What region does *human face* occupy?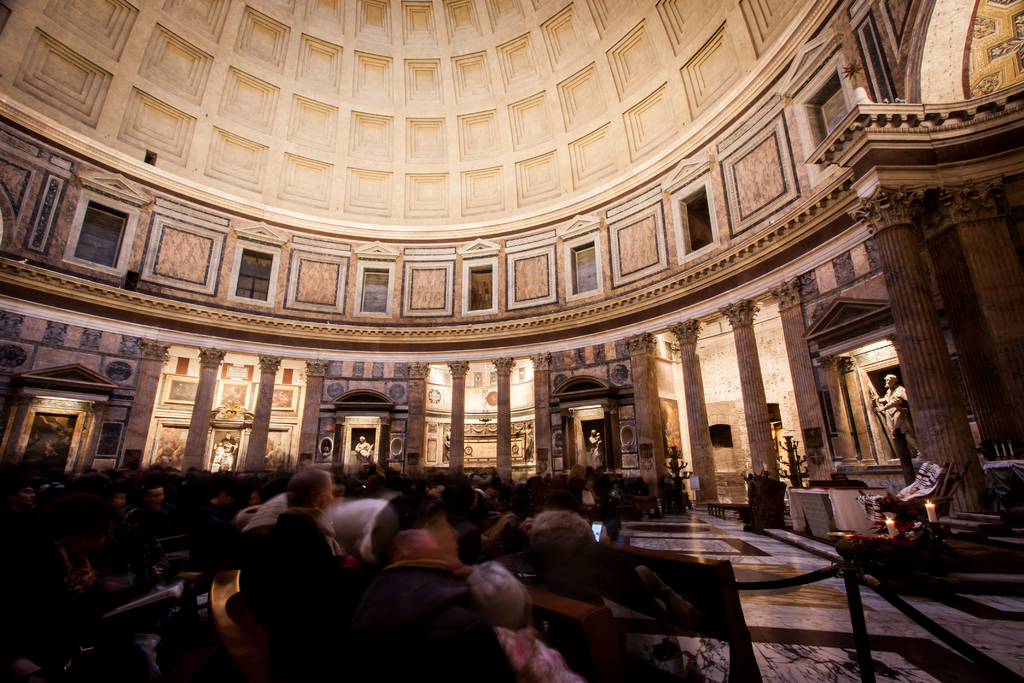
{"x1": 884, "y1": 376, "x2": 897, "y2": 388}.
